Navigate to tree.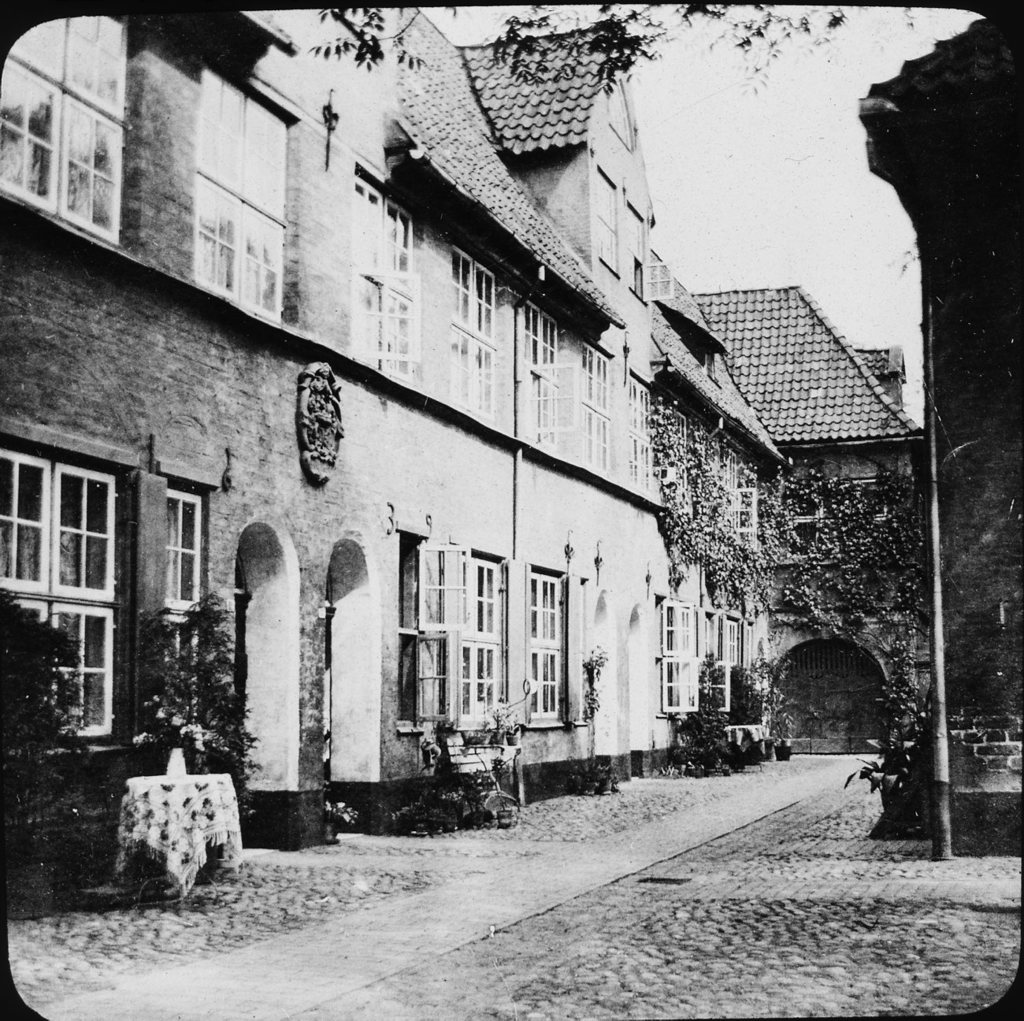
Navigation target: <region>302, 1, 971, 95</region>.
